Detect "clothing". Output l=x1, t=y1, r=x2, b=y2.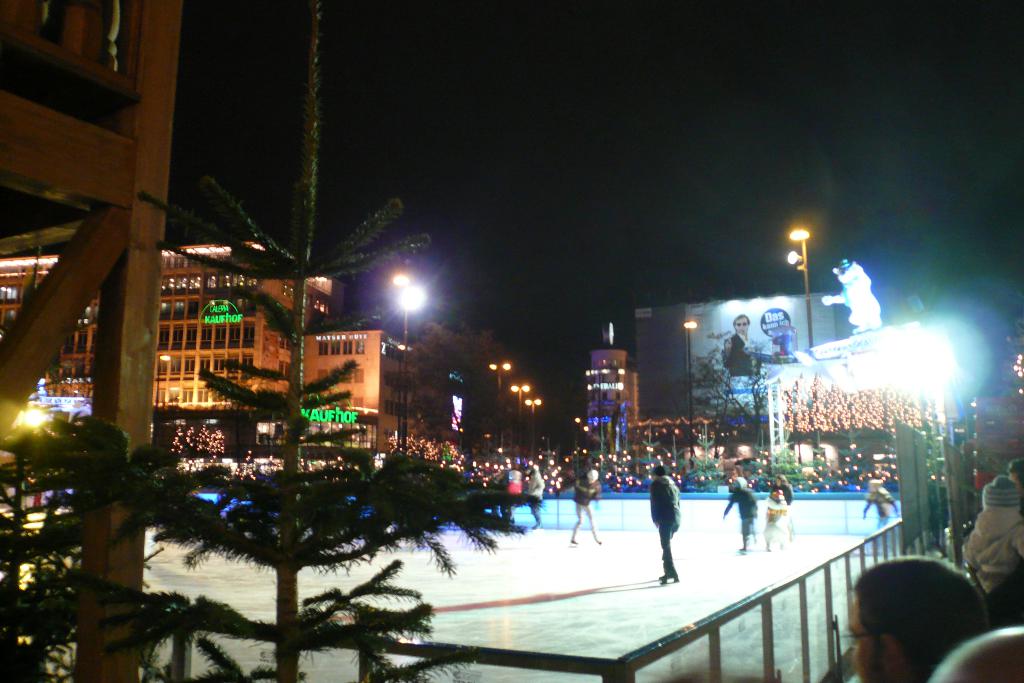
l=527, t=470, r=552, b=523.
